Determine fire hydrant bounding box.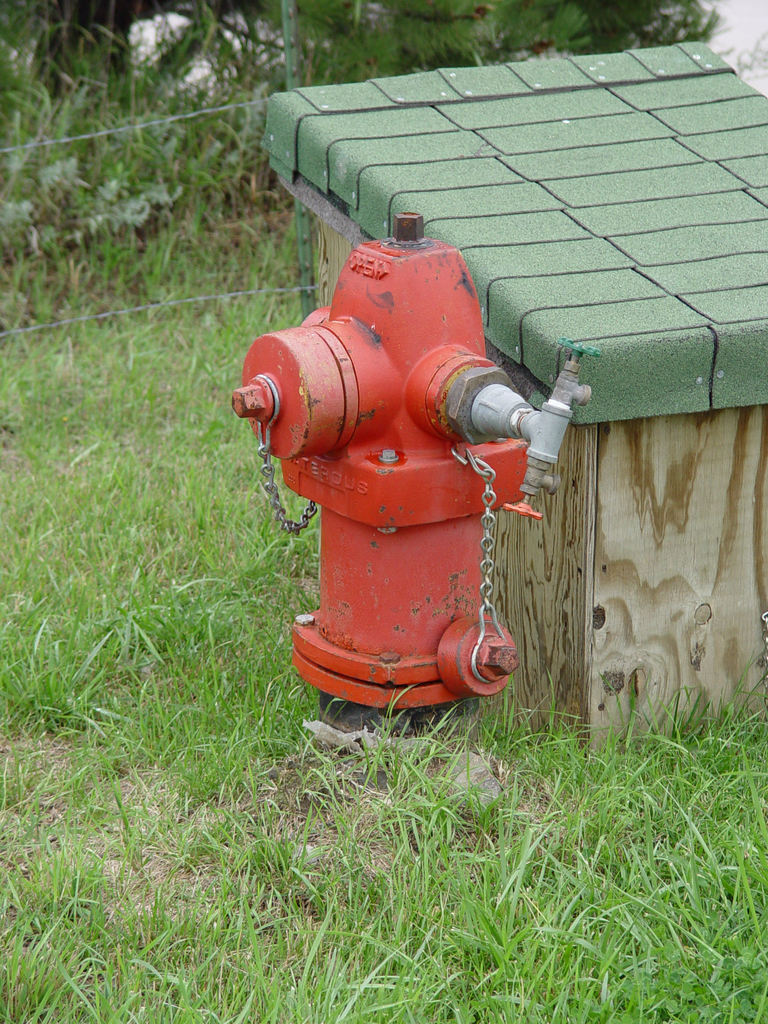
Determined: 236 211 588 729.
